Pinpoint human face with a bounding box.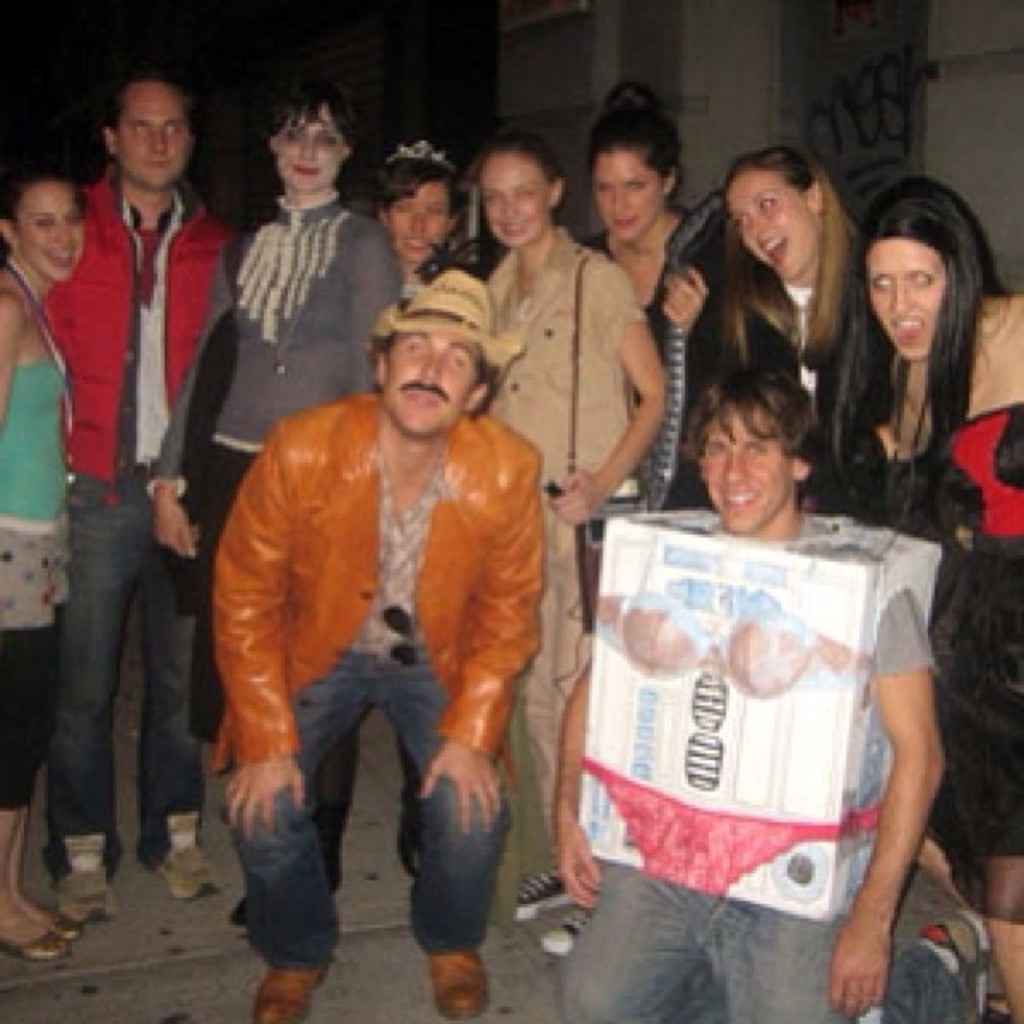
detection(283, 107, 339, 187).
